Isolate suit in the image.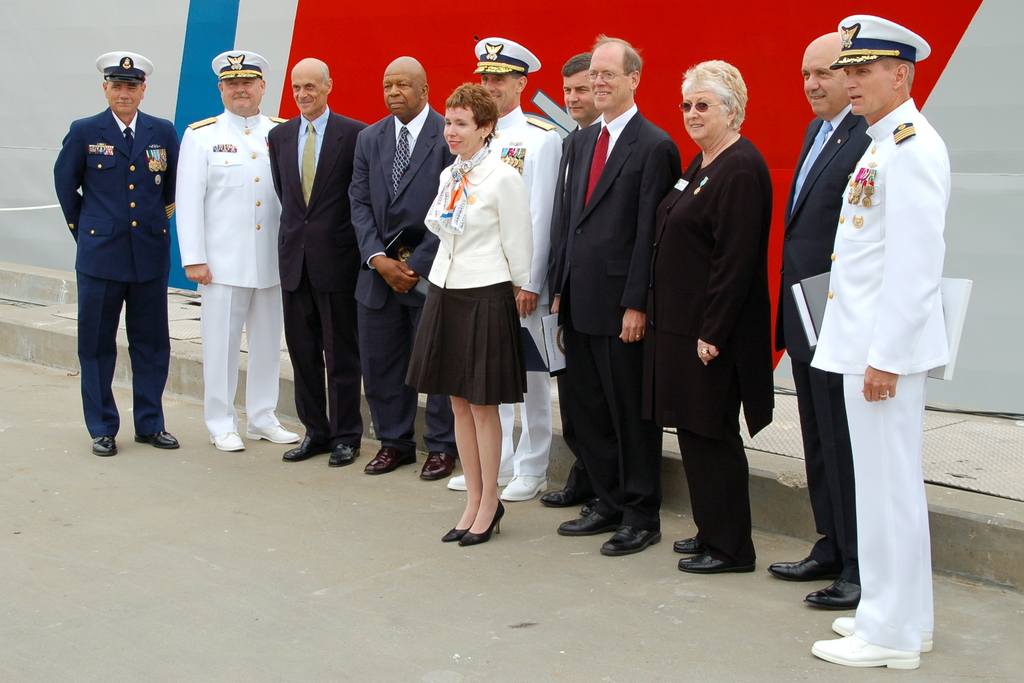
Isolated region: [x1=772, y1=94, x2=872, y2=588].
